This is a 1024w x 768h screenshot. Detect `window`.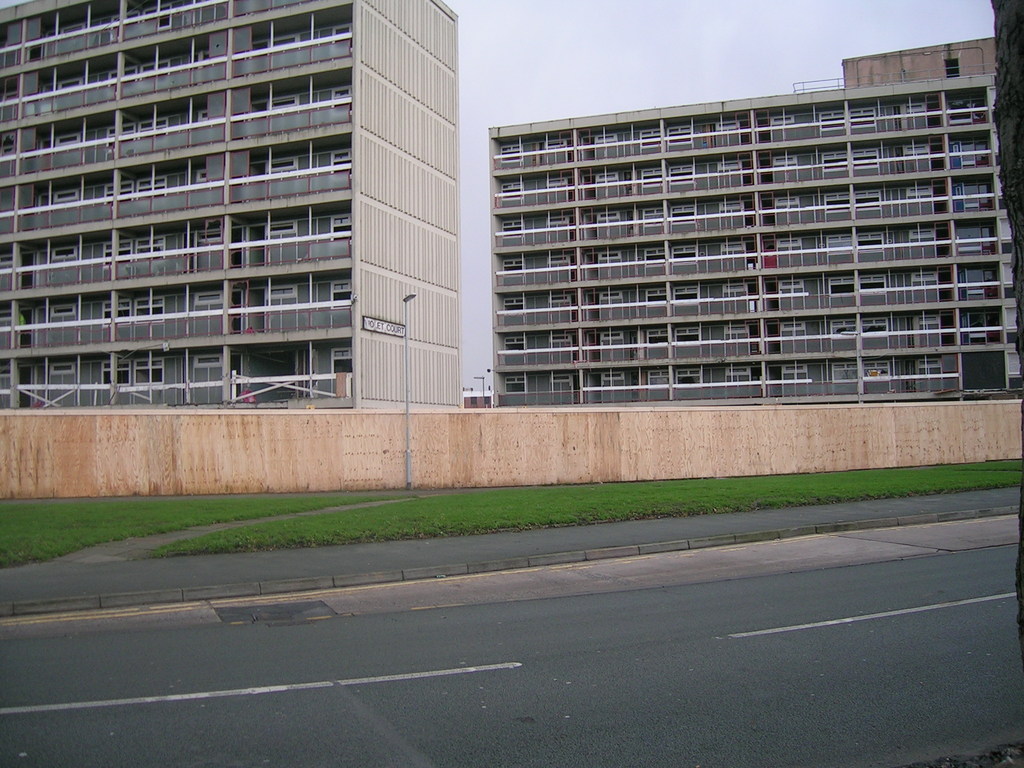
bbox(831, 360, 860, 383).
